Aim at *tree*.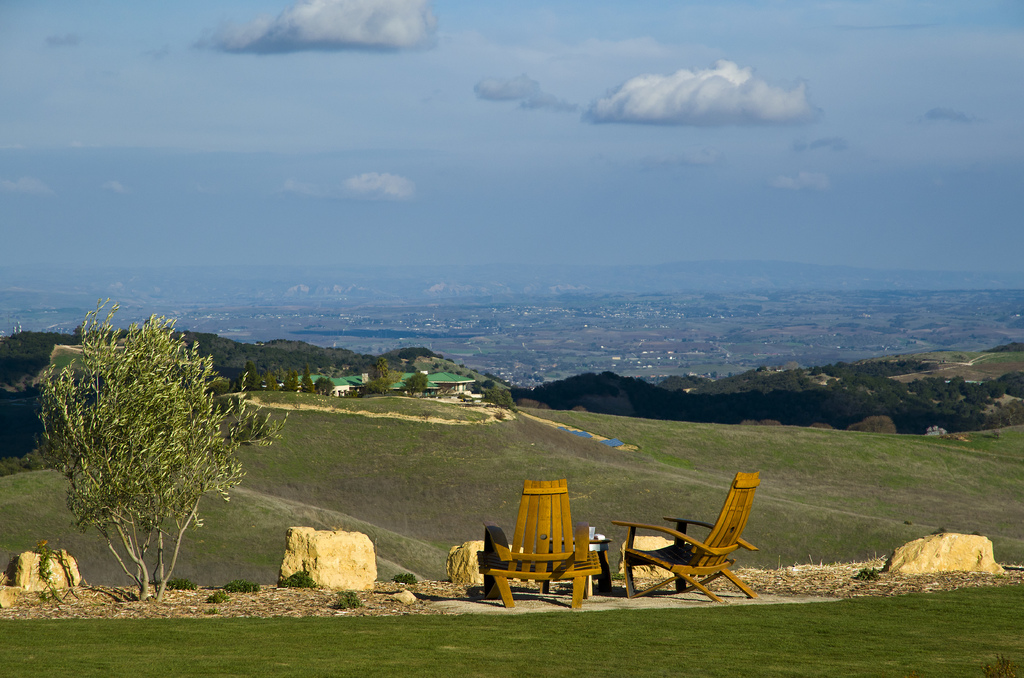
Aimed at locate(362, 369, 388, 400).
